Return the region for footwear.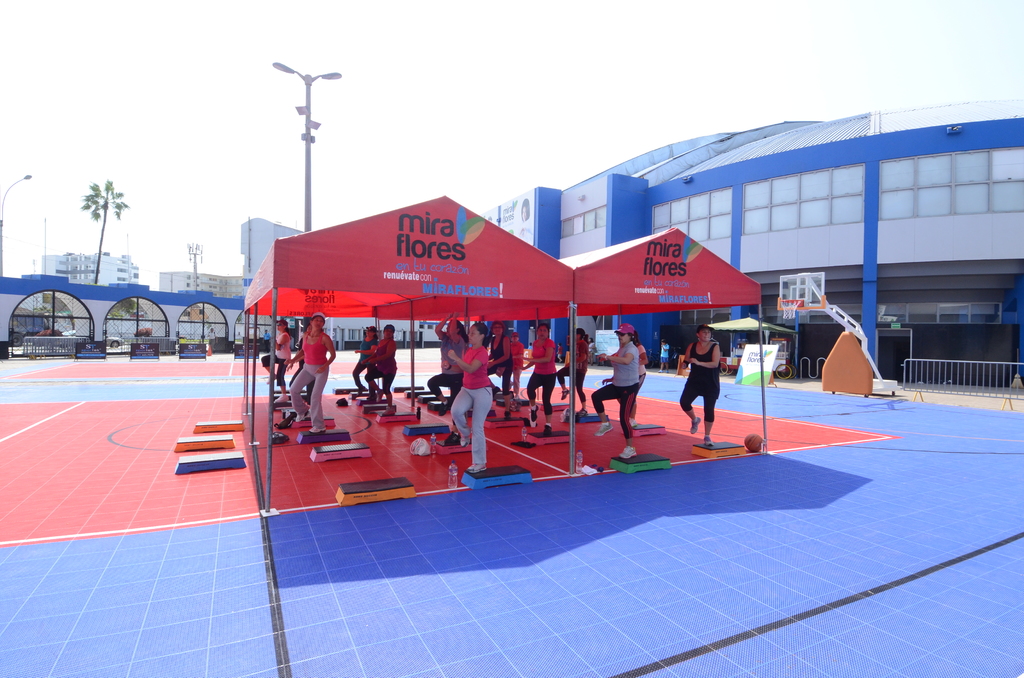
left=369, top=389, right=380, bottom=399.
